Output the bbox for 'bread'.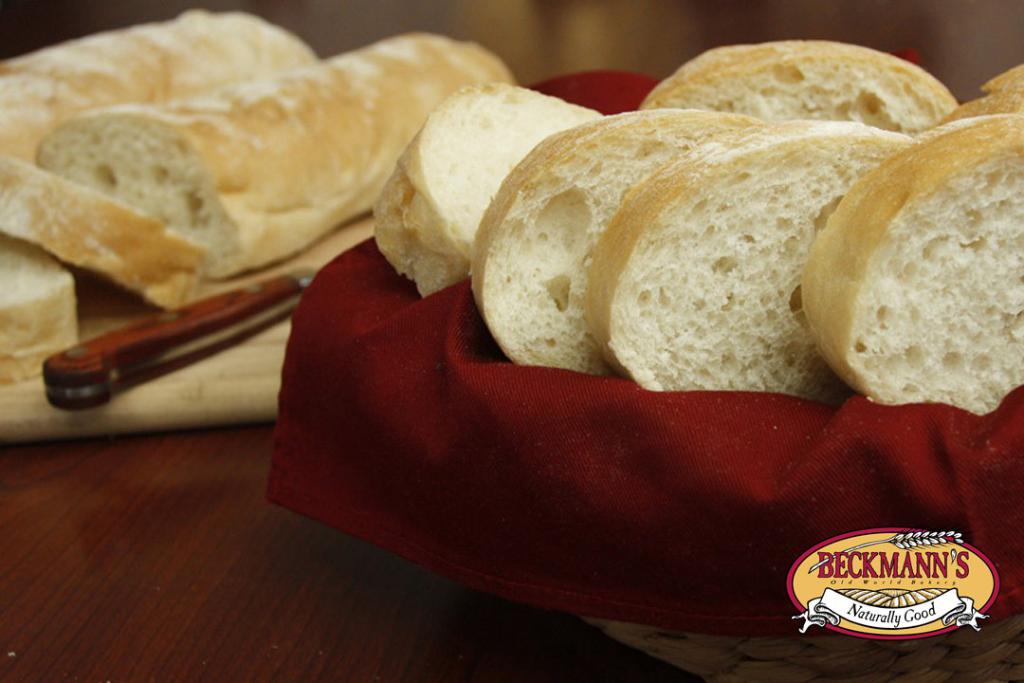
bbox=(35, 31, 519, 281).
